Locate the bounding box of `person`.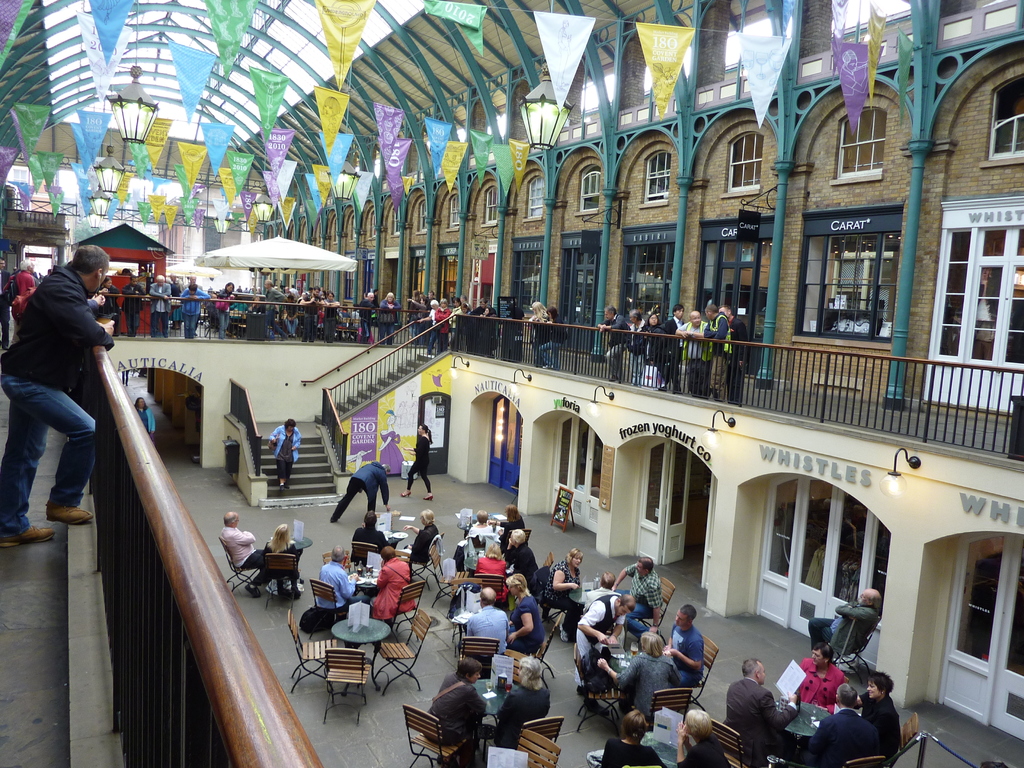
Bounding box: locate(795, 642, 853, 712).
